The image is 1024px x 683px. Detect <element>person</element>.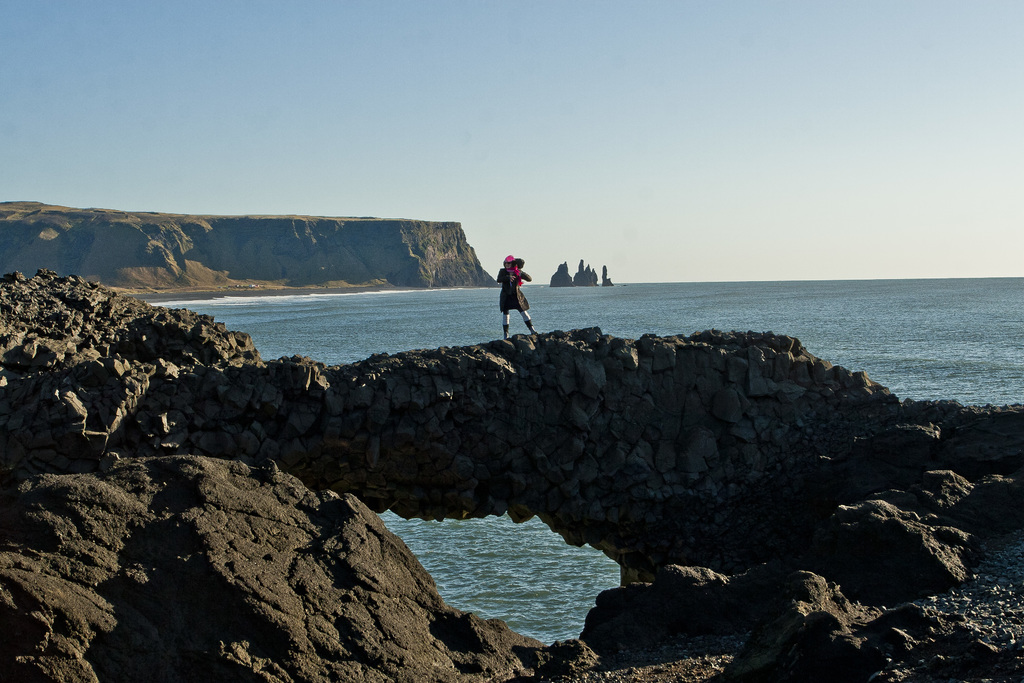
Detection: <region>493, 252, 538, 343</region>.
